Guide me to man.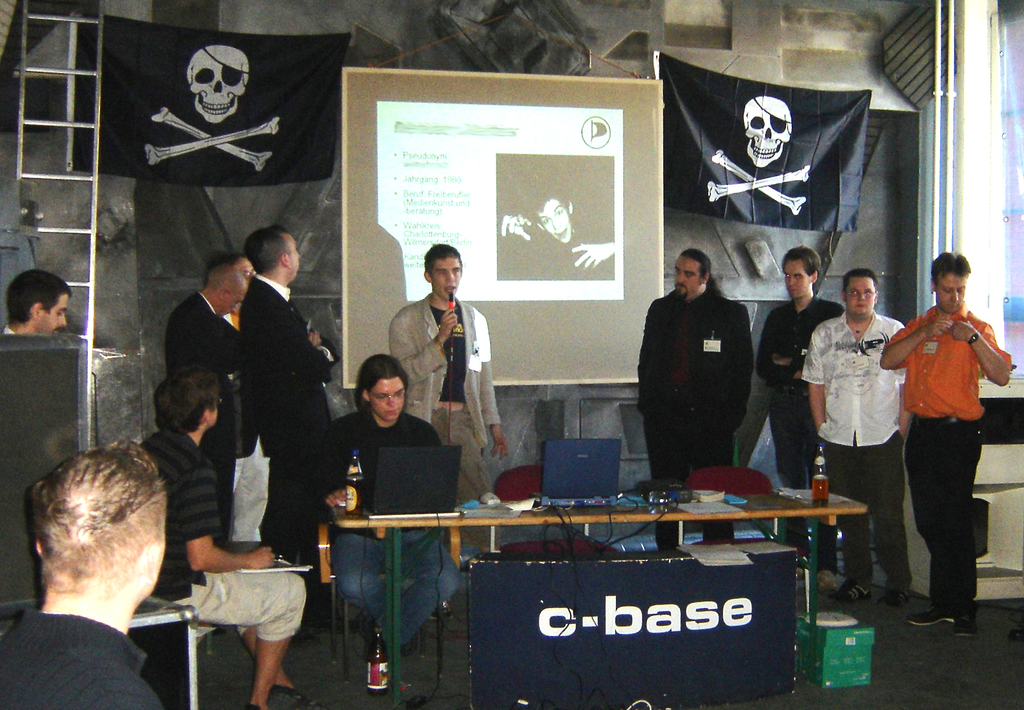
Guidance: (637, 246, 755, 551).
